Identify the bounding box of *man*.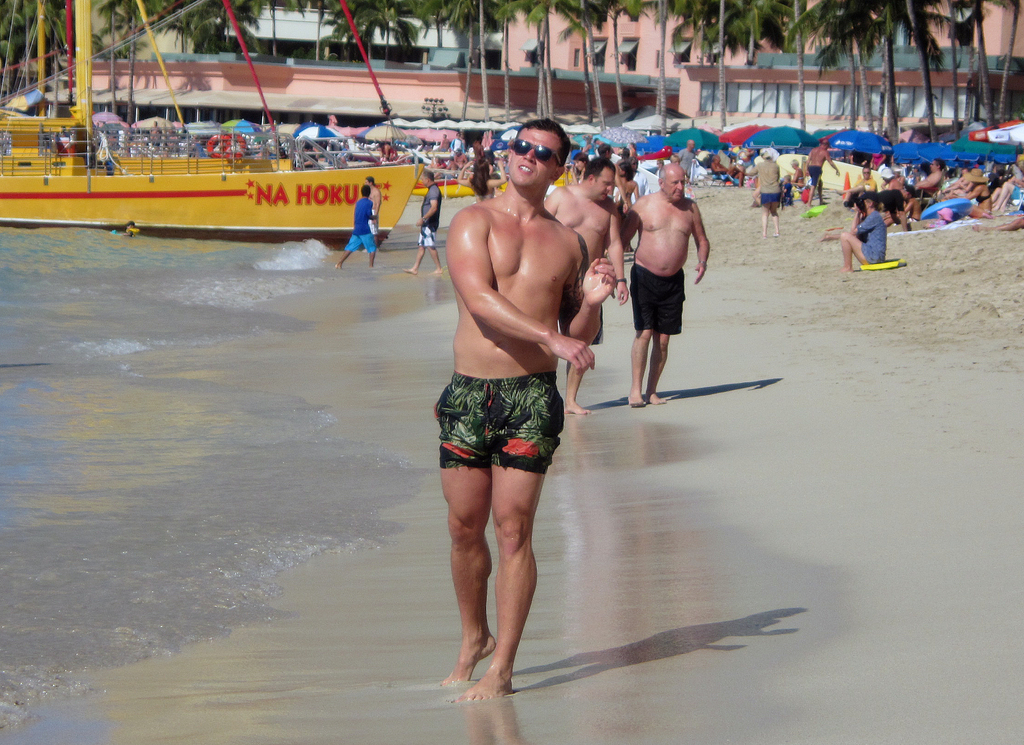
<bbox>430, 115, 616, 715</bbox>.
